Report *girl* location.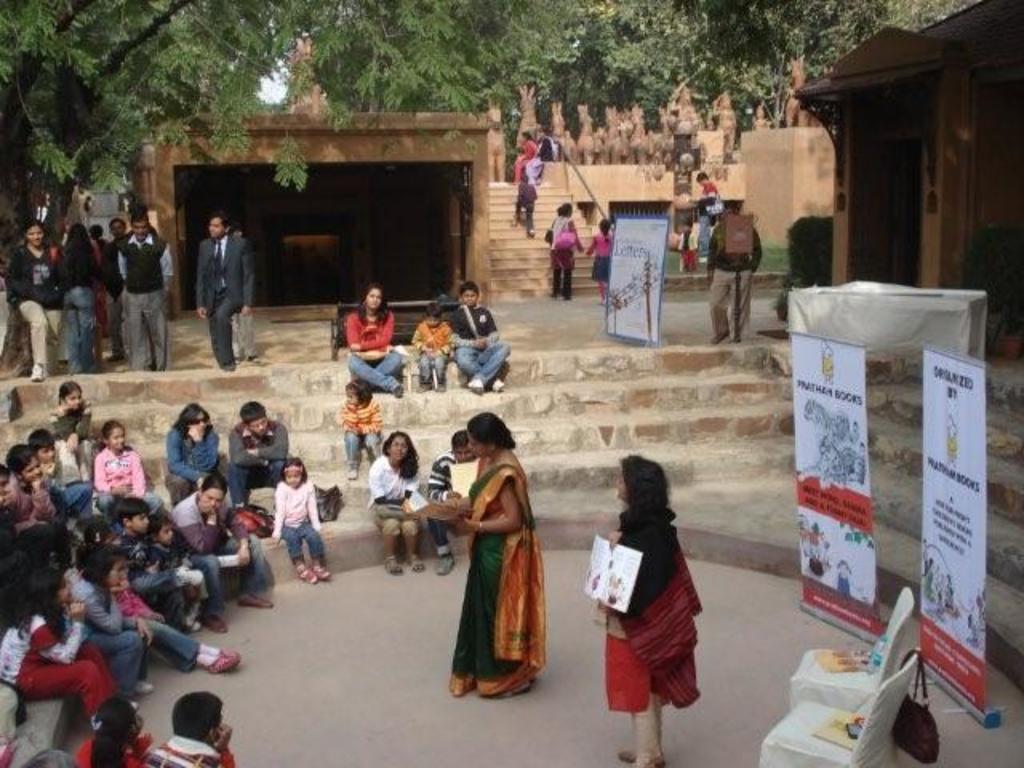
Report: detection(48, 379, 94, 498).
